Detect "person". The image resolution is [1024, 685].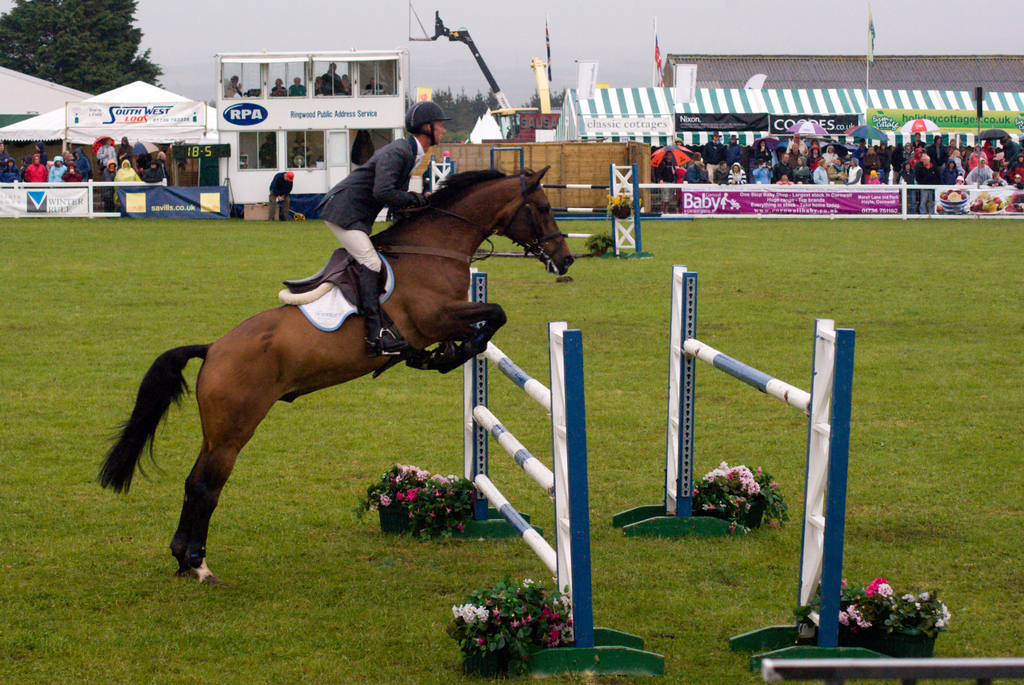
(362, 76, 386, 93).
